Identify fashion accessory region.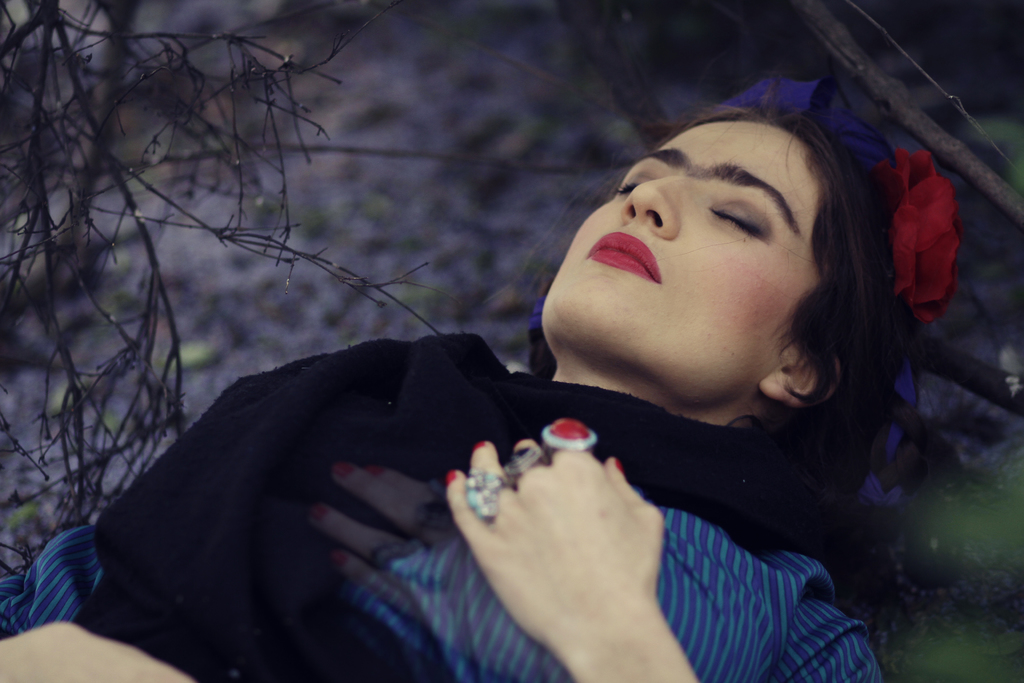
Region: BBox(511, 440, 550, 478).
